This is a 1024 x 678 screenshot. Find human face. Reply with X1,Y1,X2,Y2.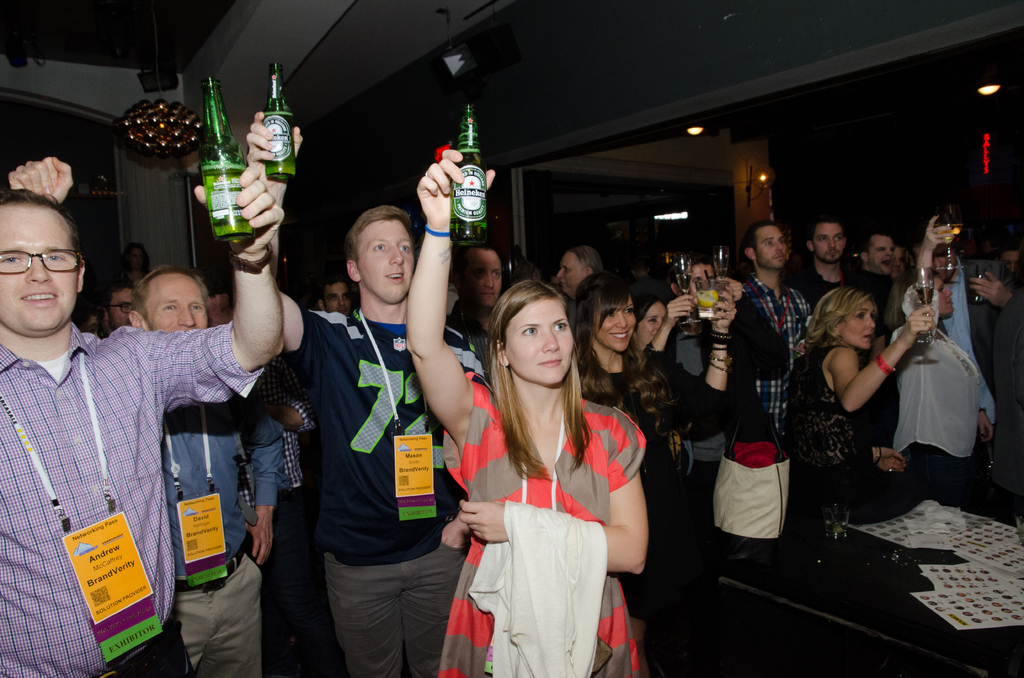
106,287,132,327.
